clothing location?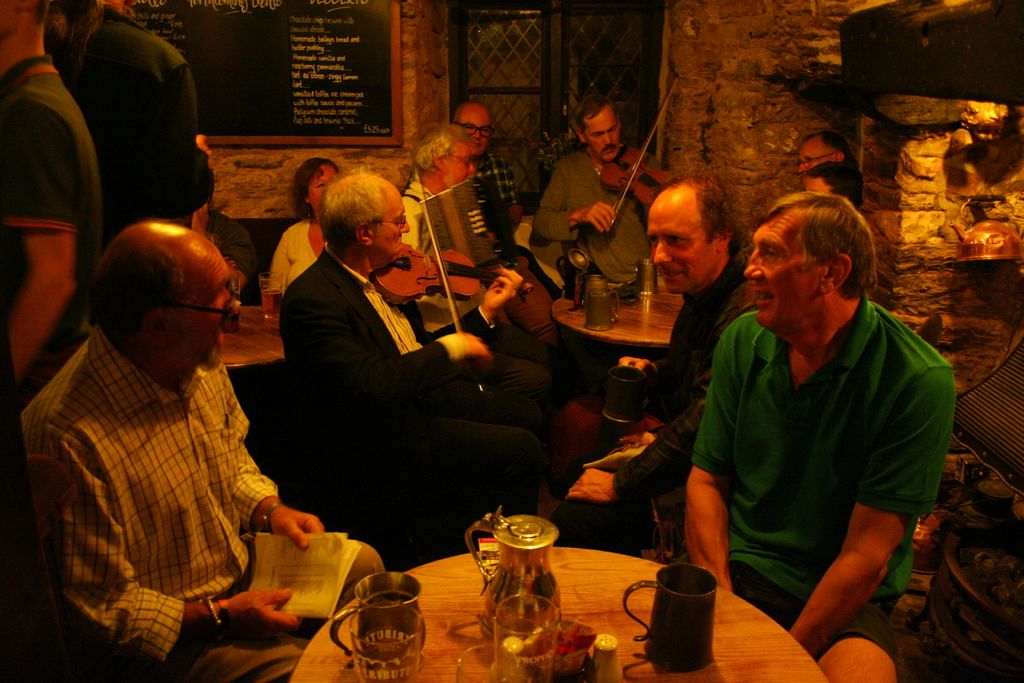
{"left": 2, "top": 67, "right": 106, "bottom": 413}
